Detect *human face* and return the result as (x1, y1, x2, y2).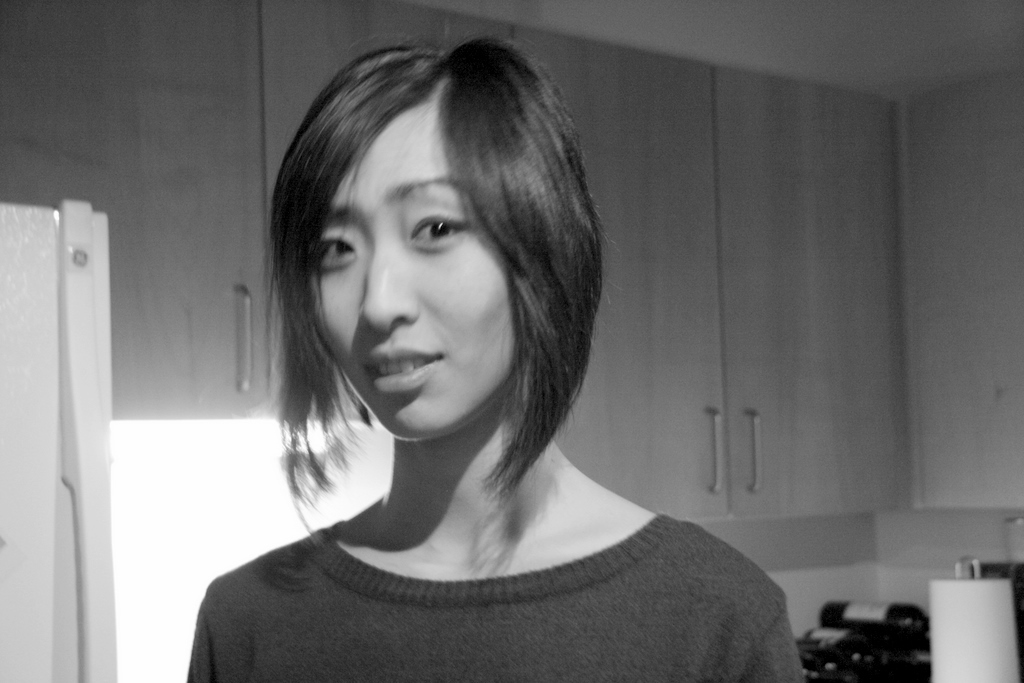
(309, 111, 517, 441).
